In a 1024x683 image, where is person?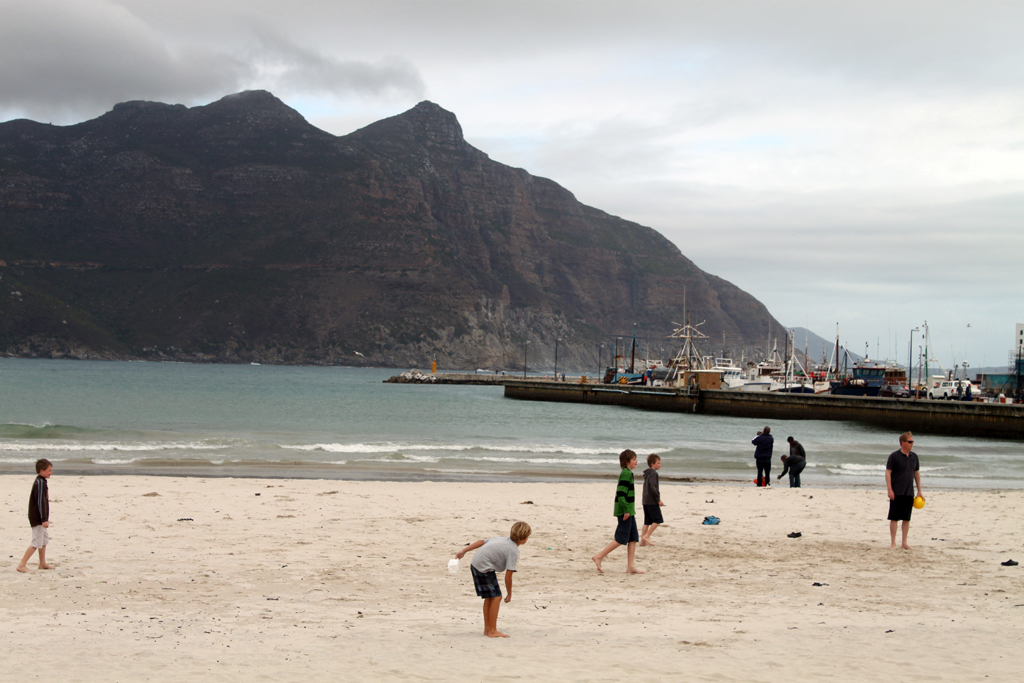
locate(884, 428, 924, 548).
